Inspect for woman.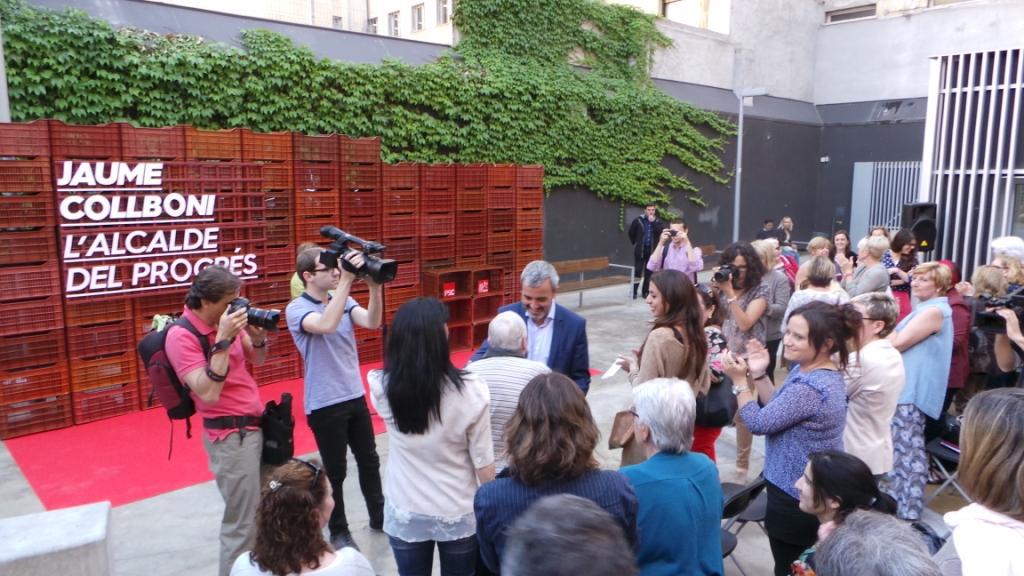
Inspection: bbox(839, 235, 893, 312).
